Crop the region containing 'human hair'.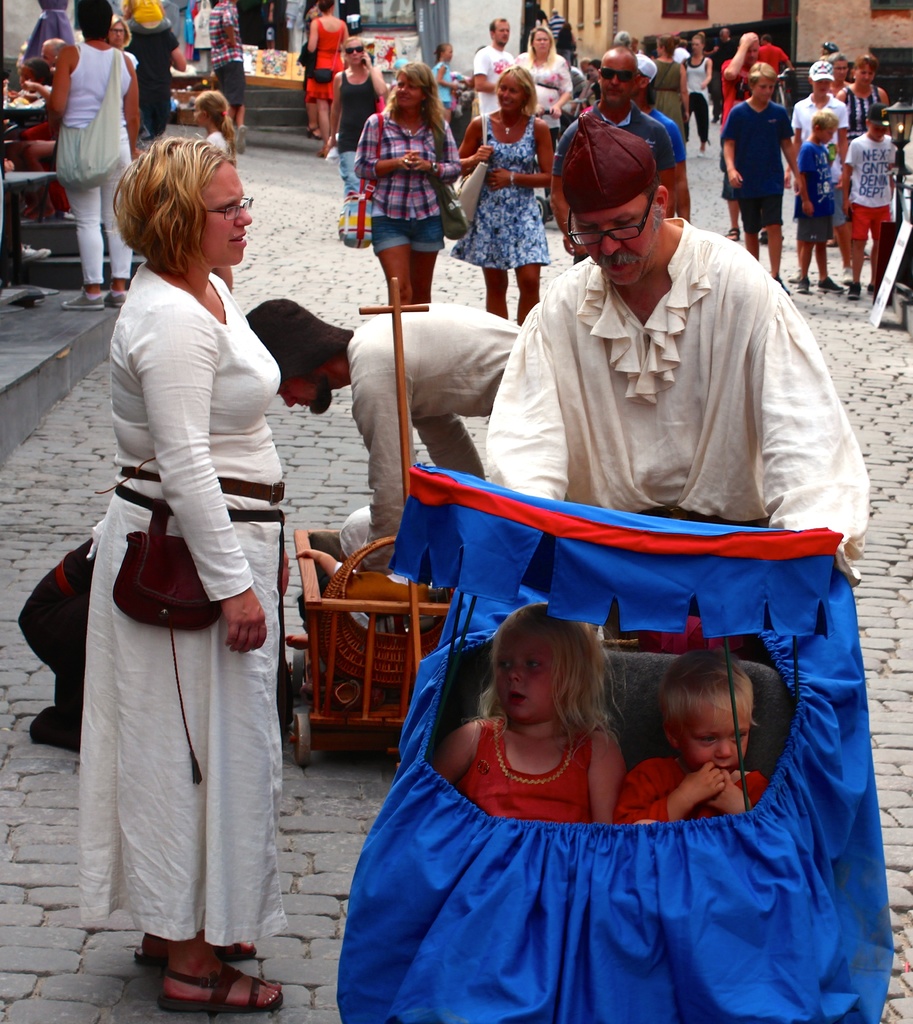
Crop region: rect(74, 0, 115, 47).
